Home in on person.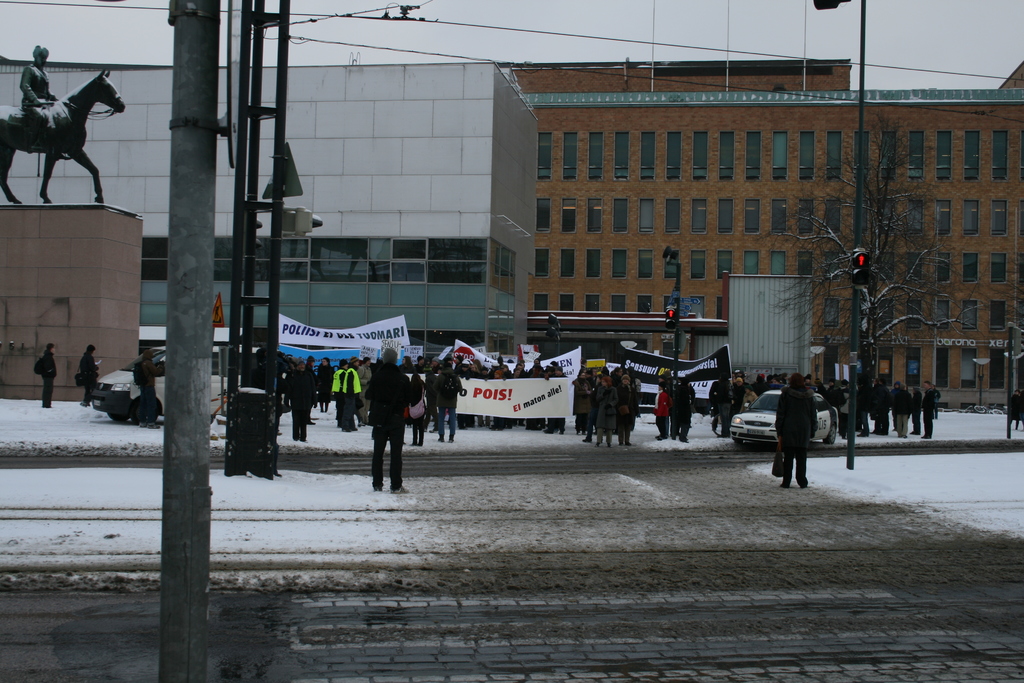
Homed in at select_region(830, 383, 845, 431).
